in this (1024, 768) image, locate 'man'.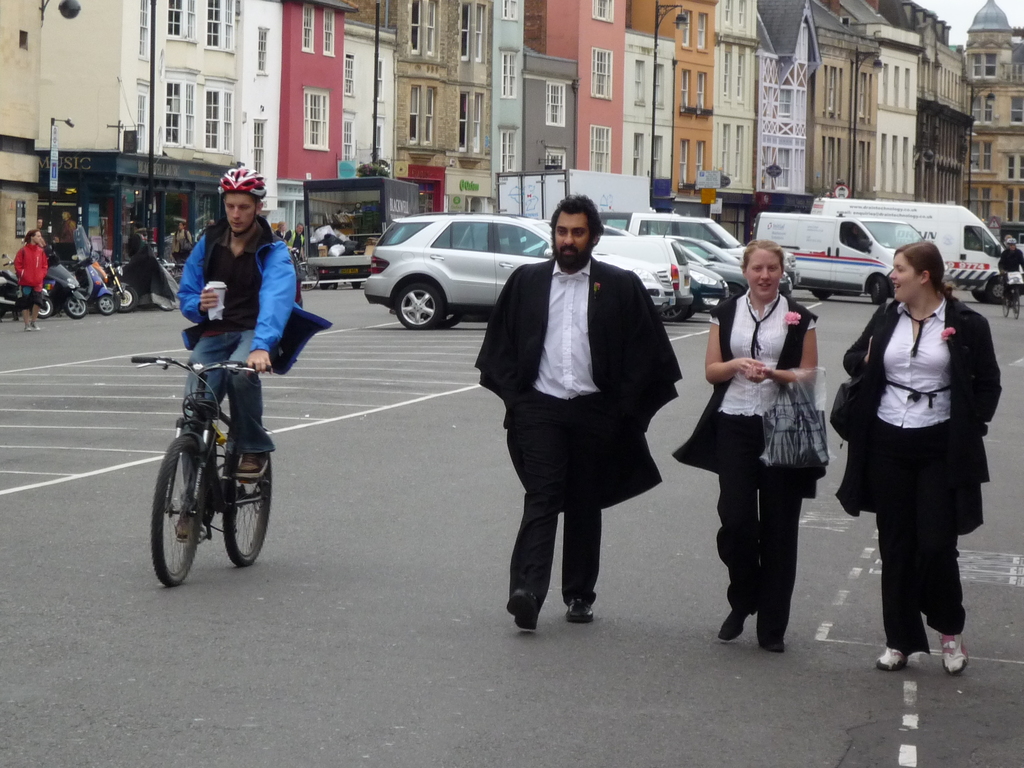
Bounding box: [172, 165, 296, 543].
